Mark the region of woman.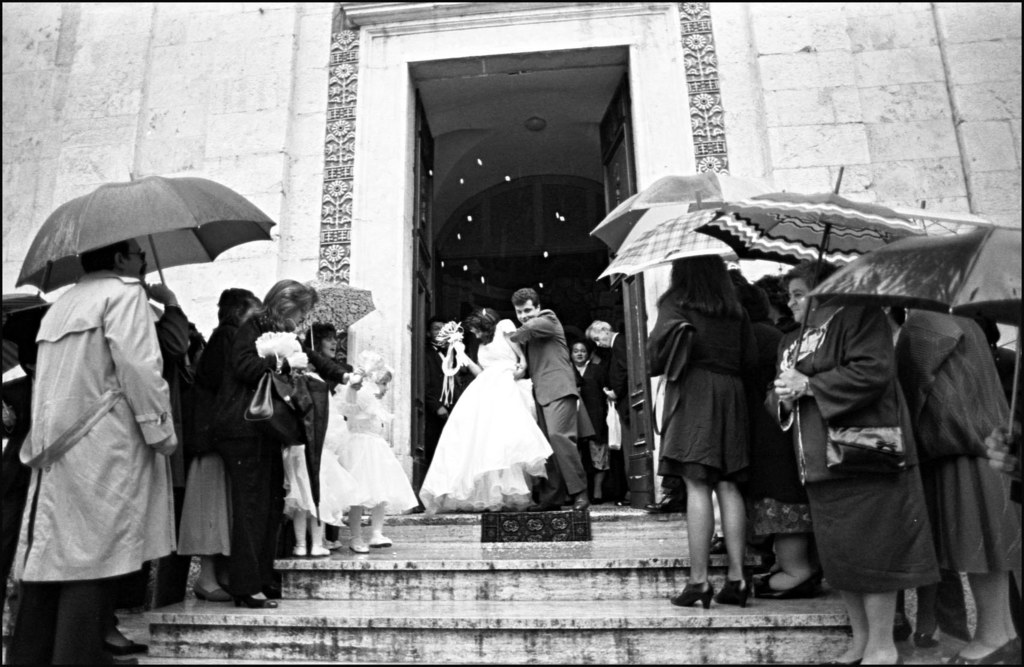
Region: pyautogui.locateOnScreen(417, 299, 546, 516).
